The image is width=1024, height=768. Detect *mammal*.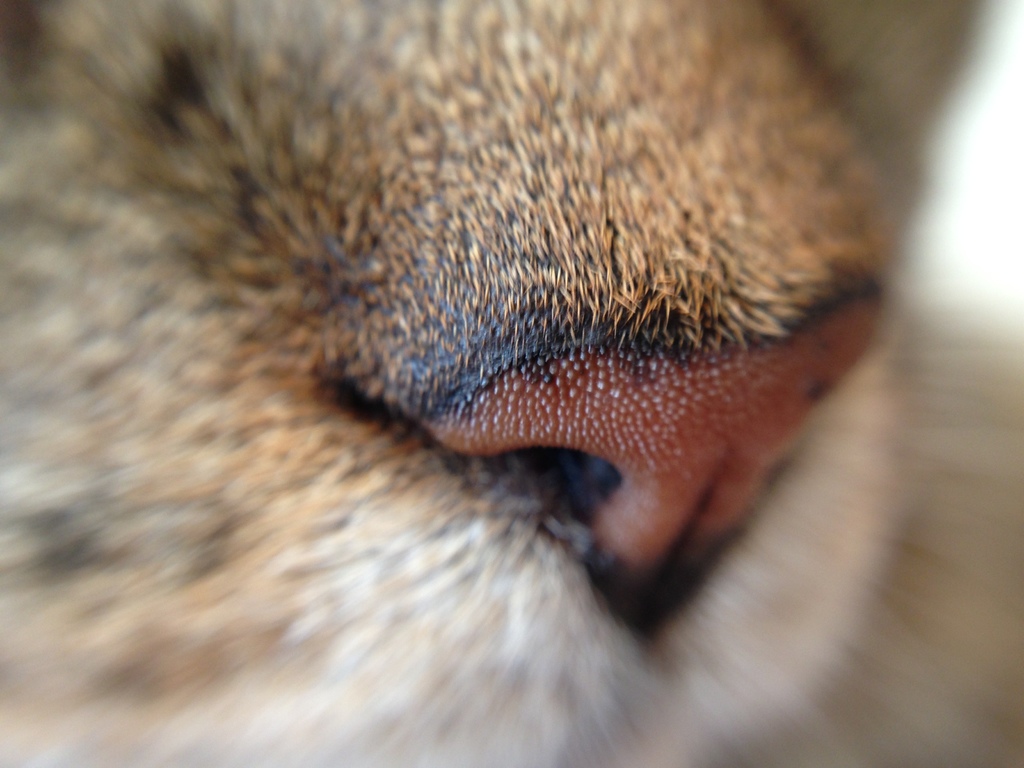
Detection: locate(16, 0, 966, 701).
